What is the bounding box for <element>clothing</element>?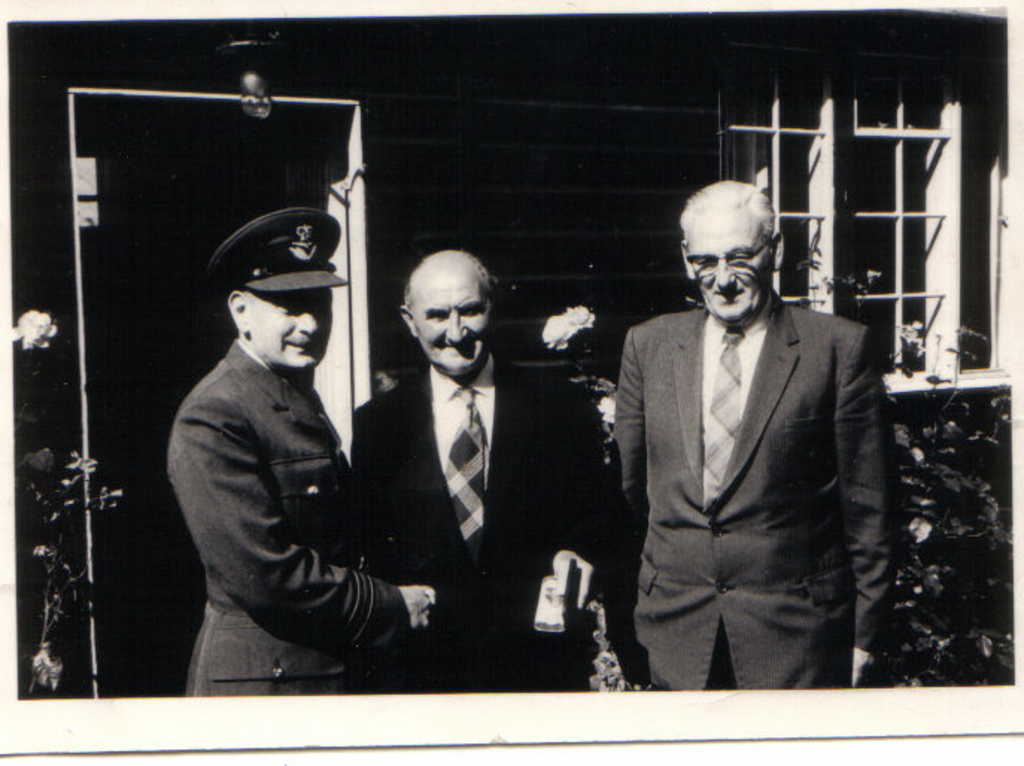
(165,332,414,693).
